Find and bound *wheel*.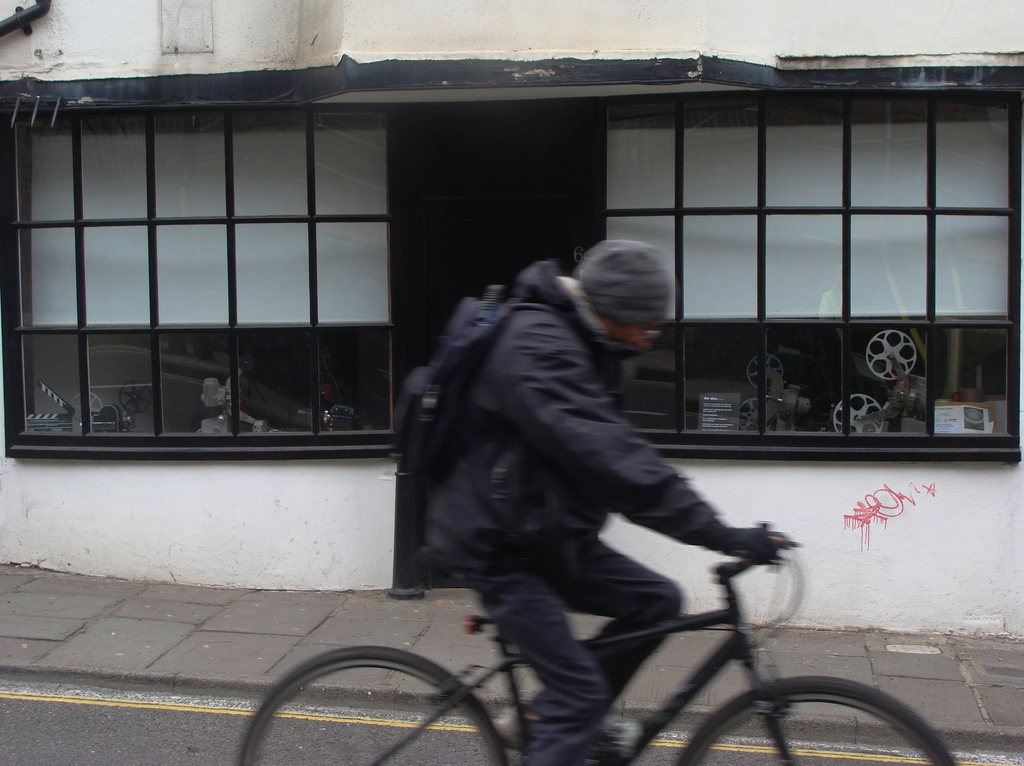
Bound: (119,379,150,414).
